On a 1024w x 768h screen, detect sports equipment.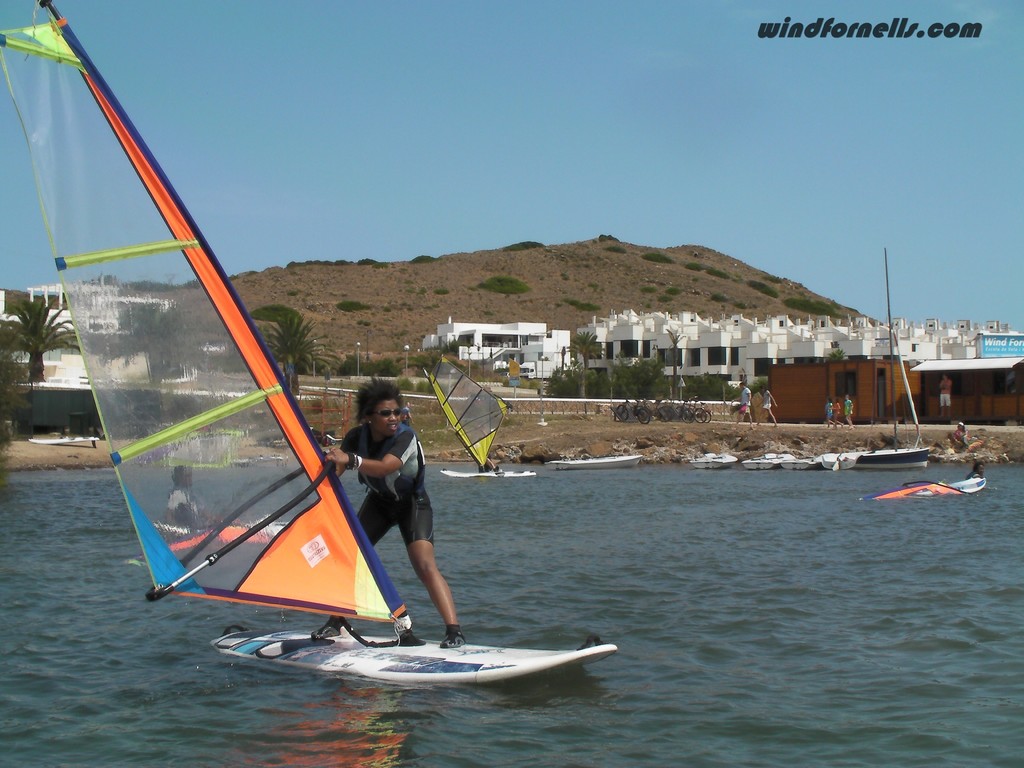
(0, 4, 616, 680).
